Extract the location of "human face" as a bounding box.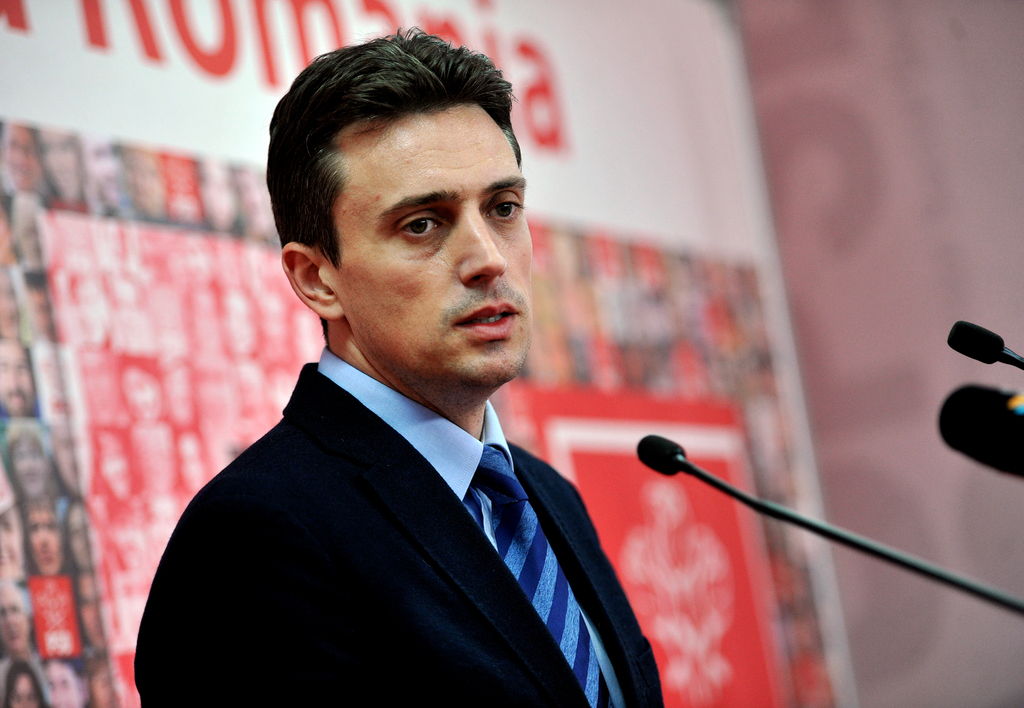
l=332, t=103, r=529, b=385.
